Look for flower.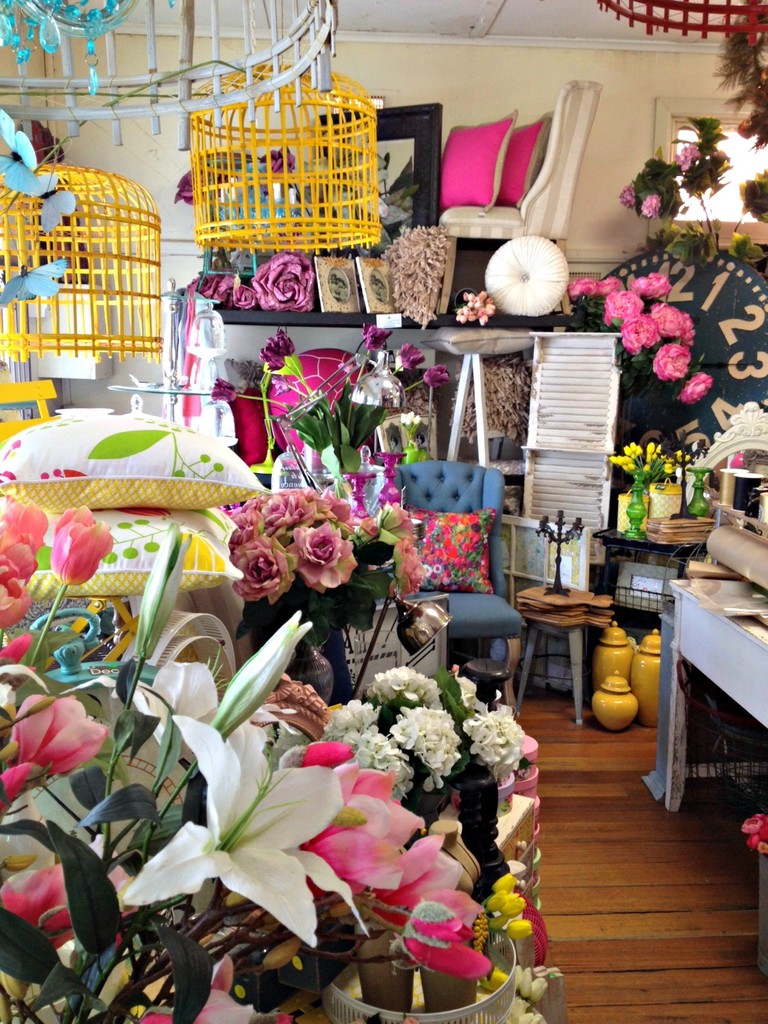
Found: locate(679, 310, 697, 348).
